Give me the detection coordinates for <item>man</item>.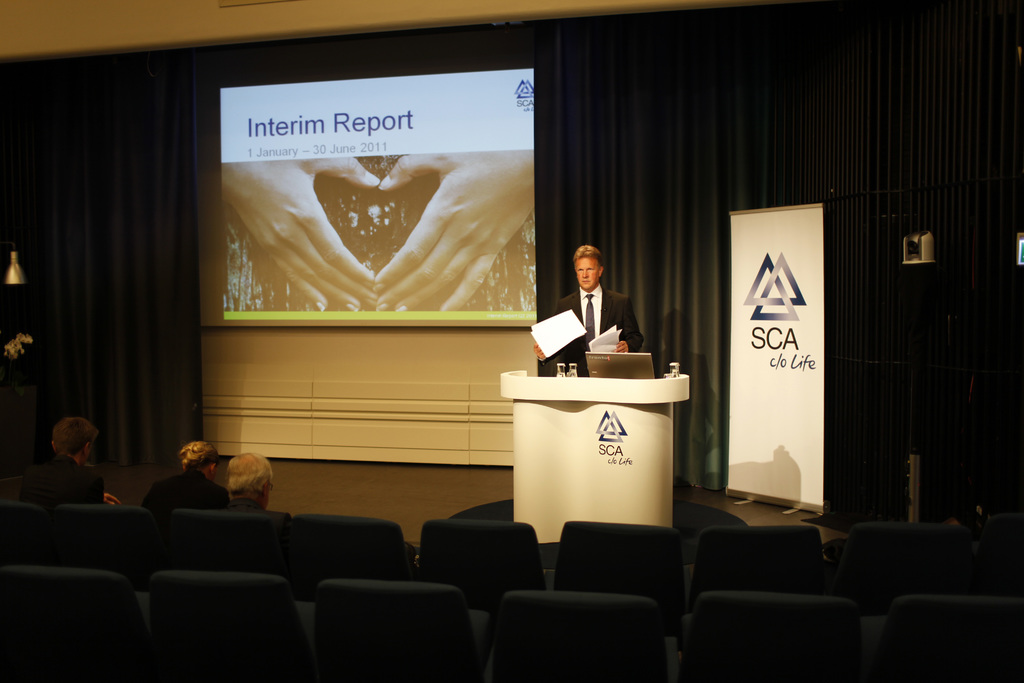
[21, 421, 106, 514].
